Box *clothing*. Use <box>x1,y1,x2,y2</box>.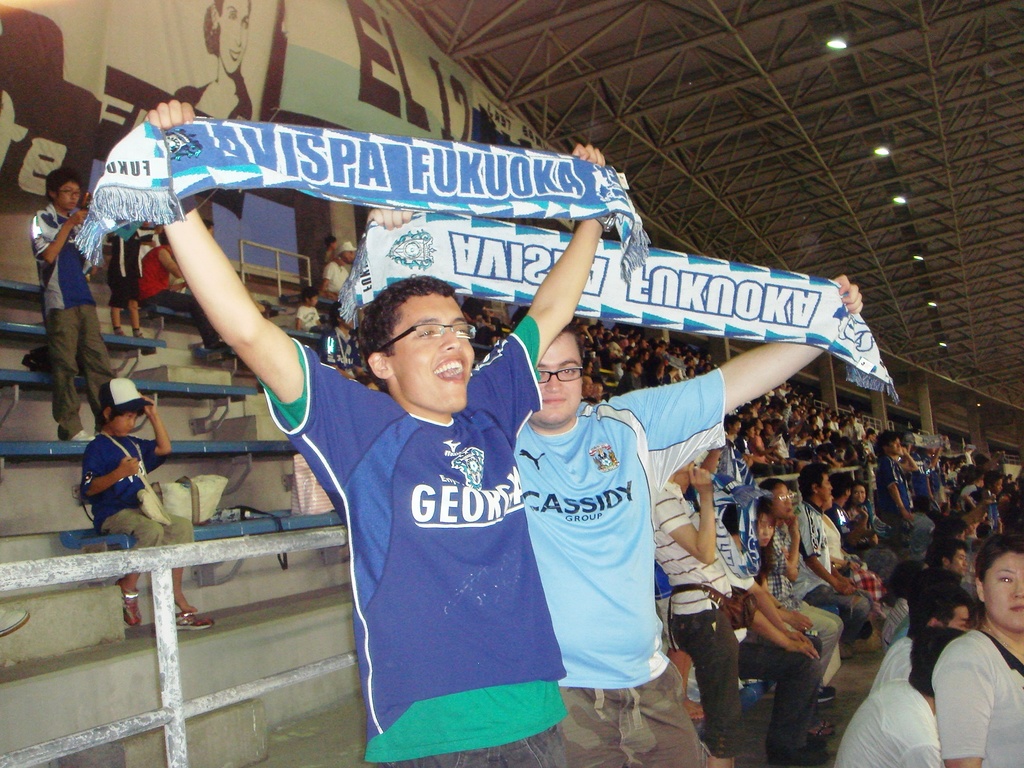
<box>298,300,319,330</box>.
